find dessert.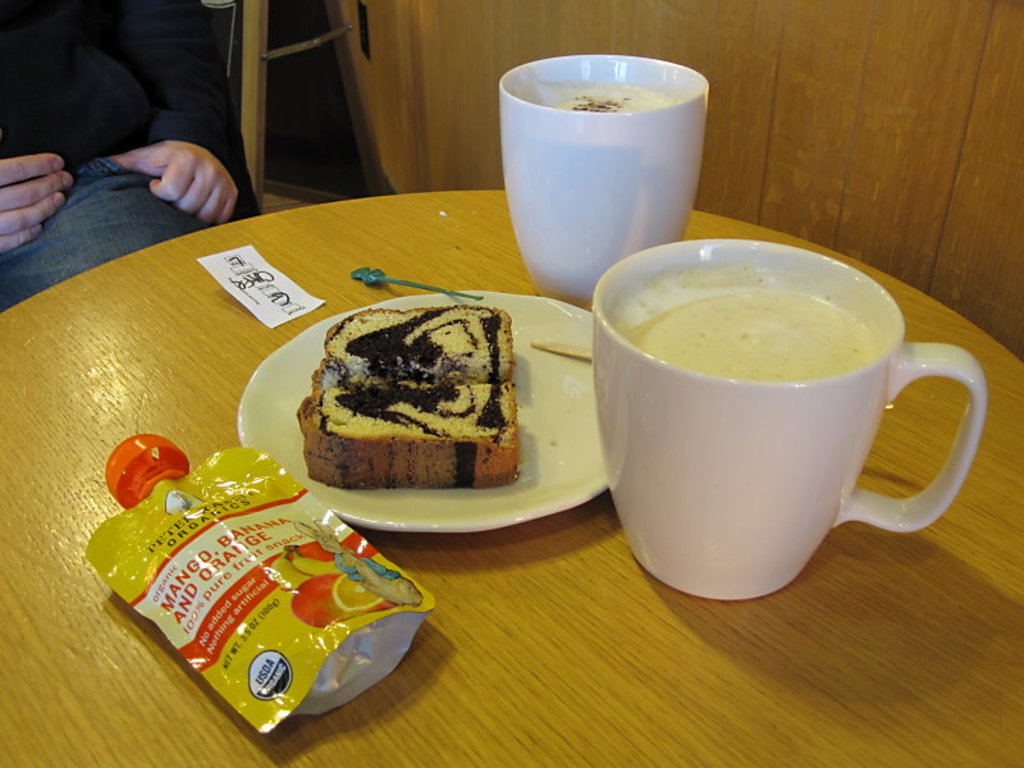
l=623, t=271, r=874, b=383.
